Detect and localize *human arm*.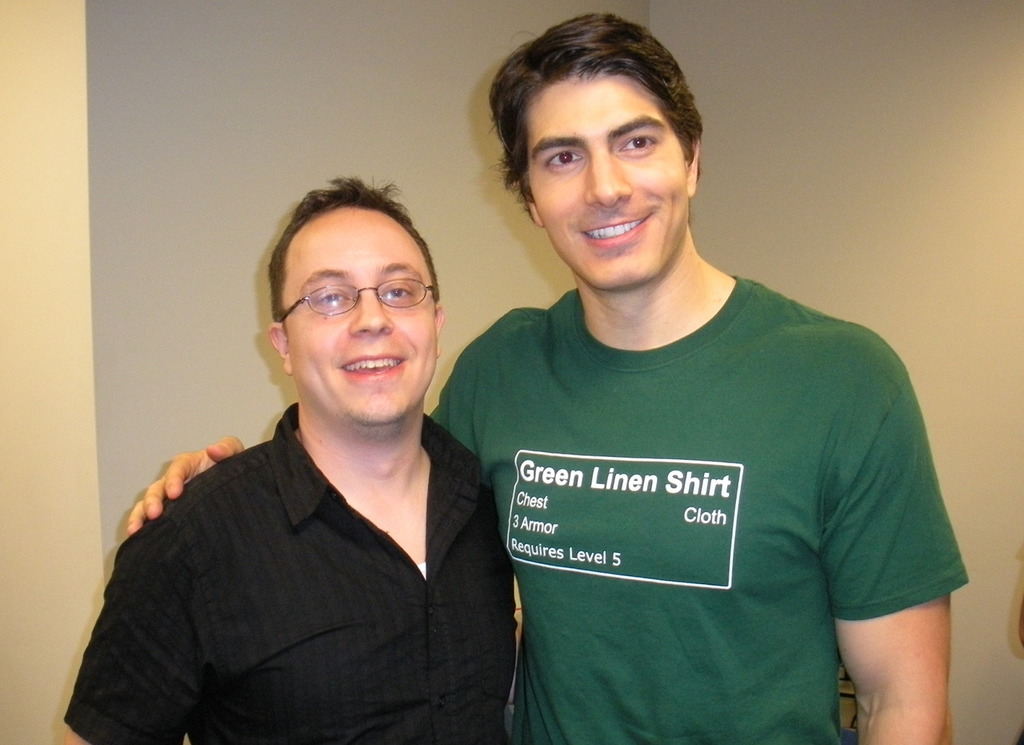
Localized at 39/511/195/744.
